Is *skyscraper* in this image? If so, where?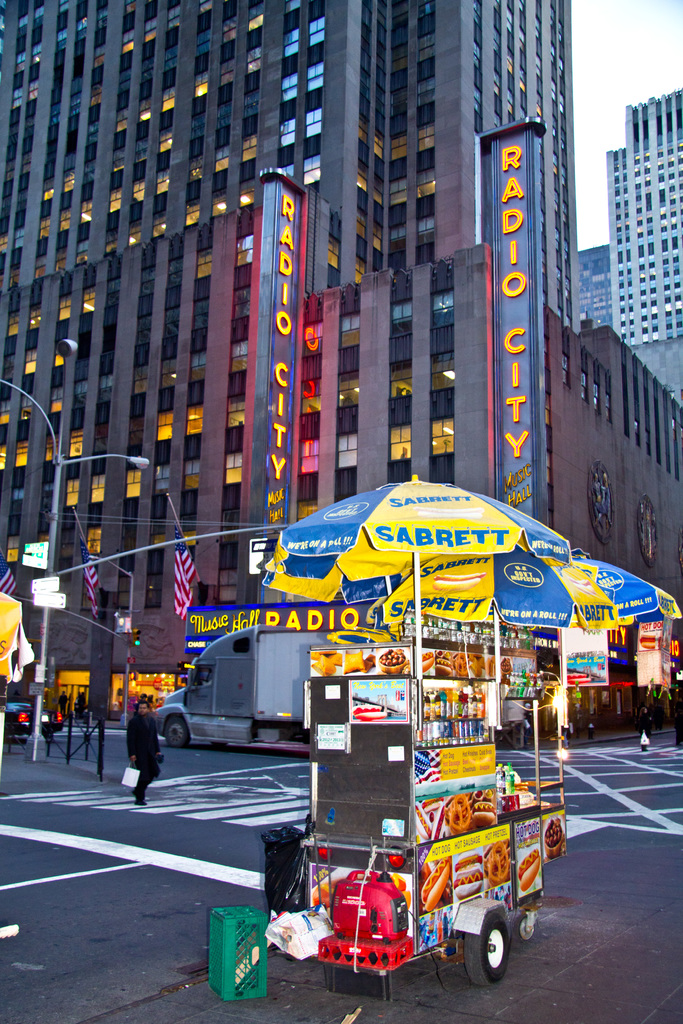
Yes, at Rect(0, 0, 581, 723).
